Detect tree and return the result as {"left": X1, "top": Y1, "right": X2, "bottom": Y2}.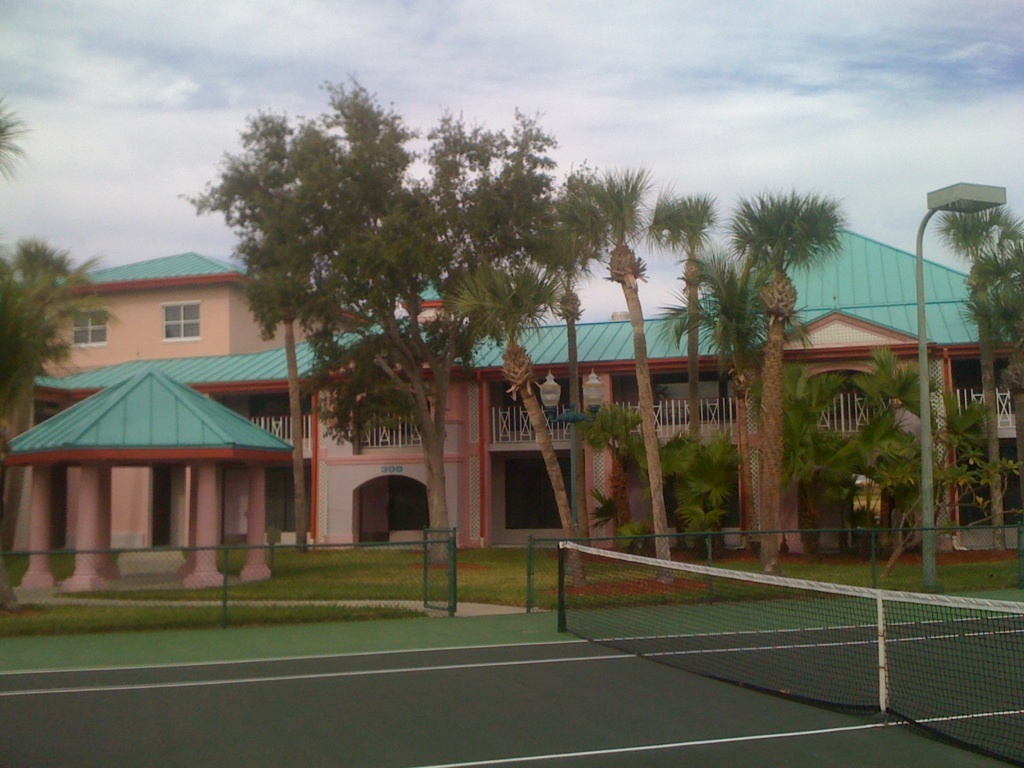
{"left": 194, "top": 68, "right": 618, "bottom": 562}.
